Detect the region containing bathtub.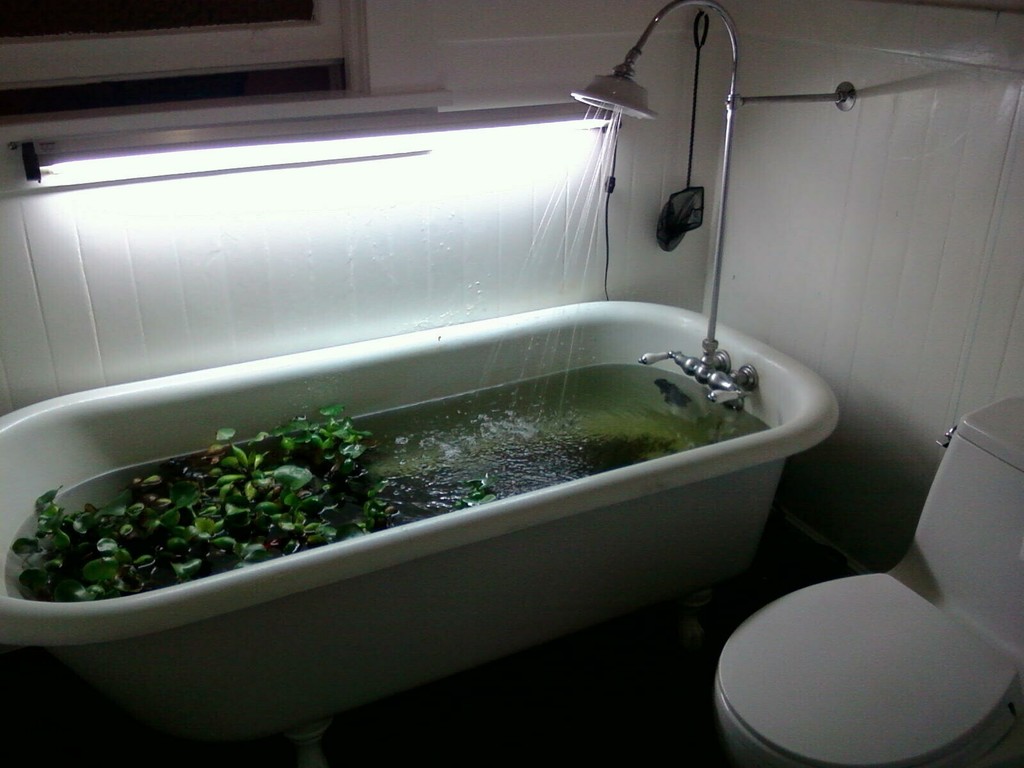
0,294,844,767.
